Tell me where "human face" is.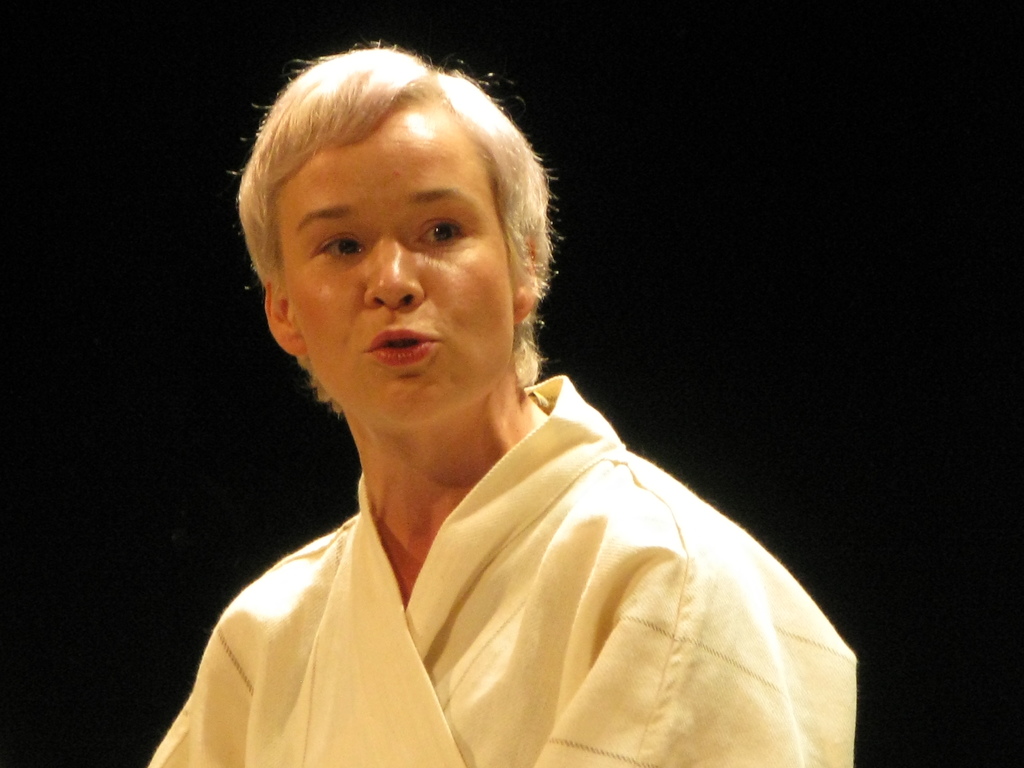
"human face" is at crop(272, 112, 519, 426).
